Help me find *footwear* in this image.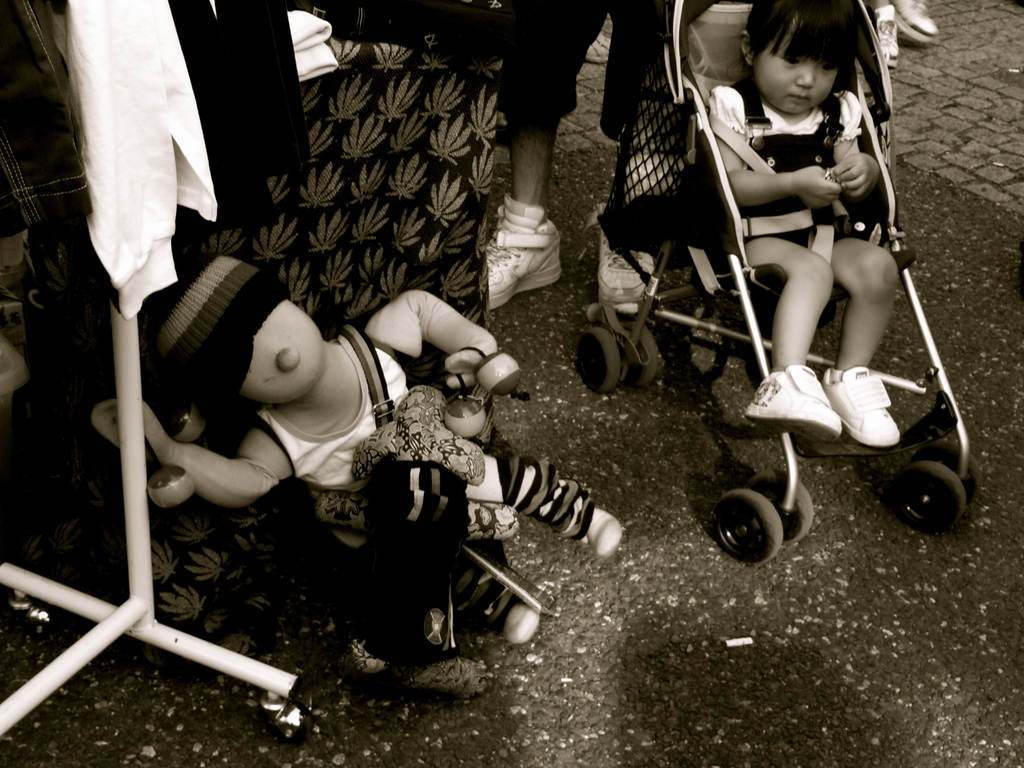
Found it: (817,362,899,445).
